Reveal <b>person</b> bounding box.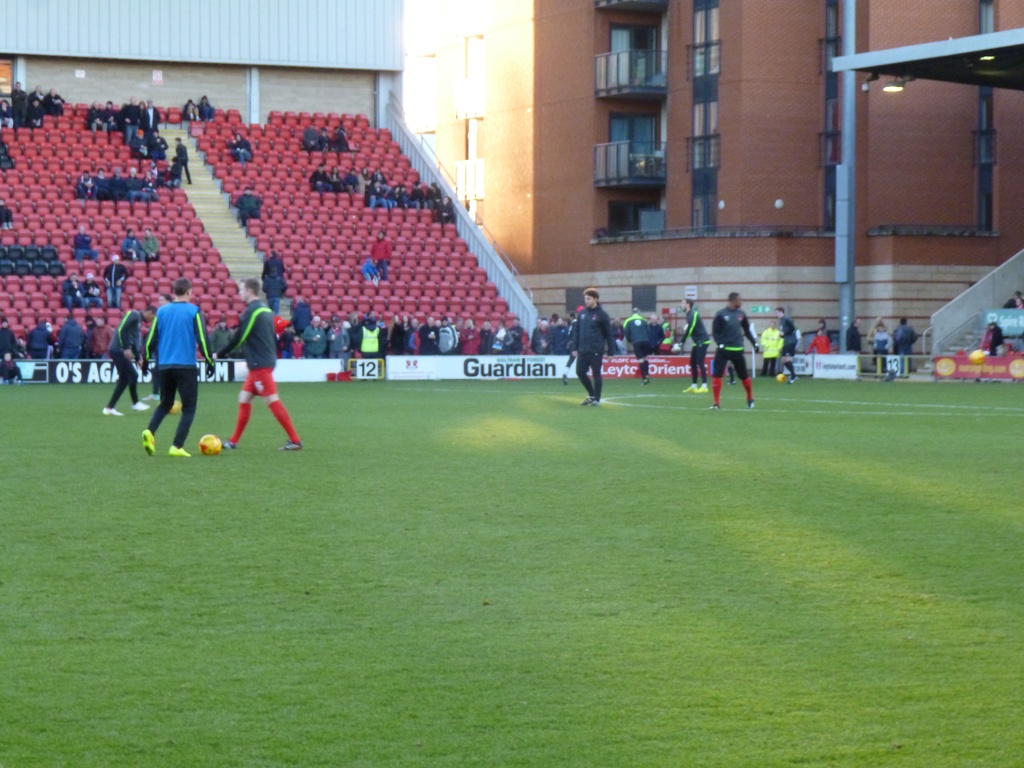
Revealed: l=566, t=284, r=624, b=404.
